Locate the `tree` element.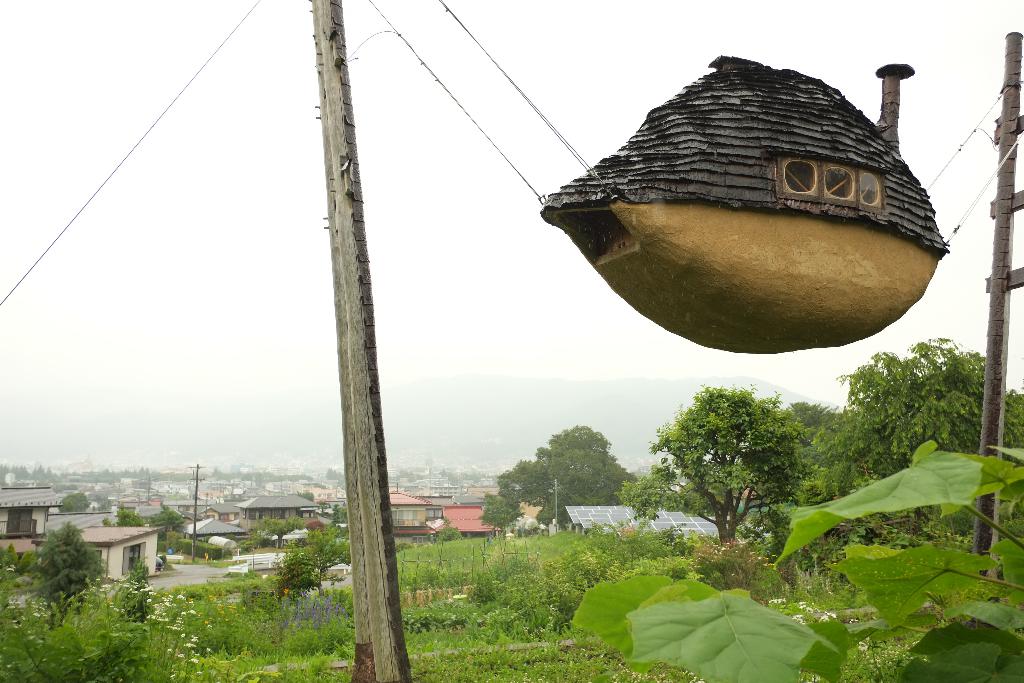
Element bbox: bbox=(262, 519, 298, 538).
